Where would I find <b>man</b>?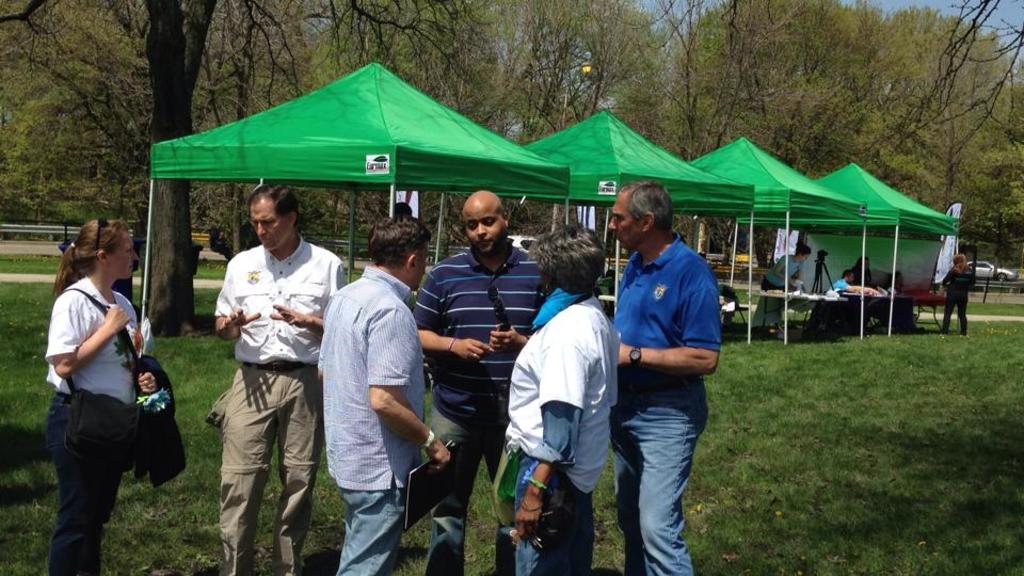
At Rect(603, 181, 736, 570).
